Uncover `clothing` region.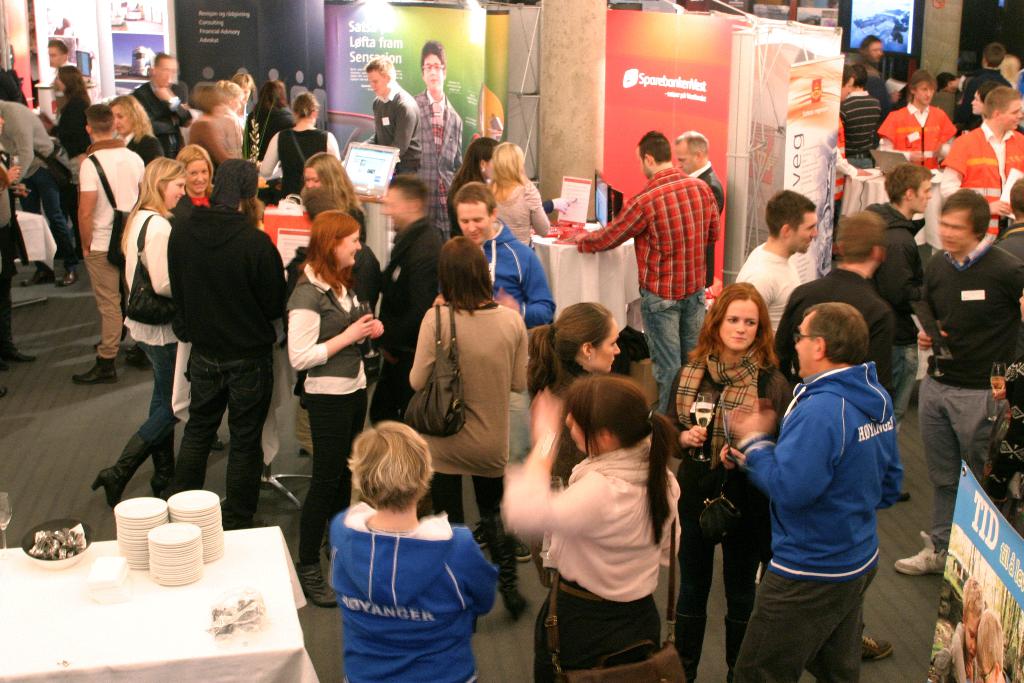
Uncovered: BBox(774, 260, 885, 385).
